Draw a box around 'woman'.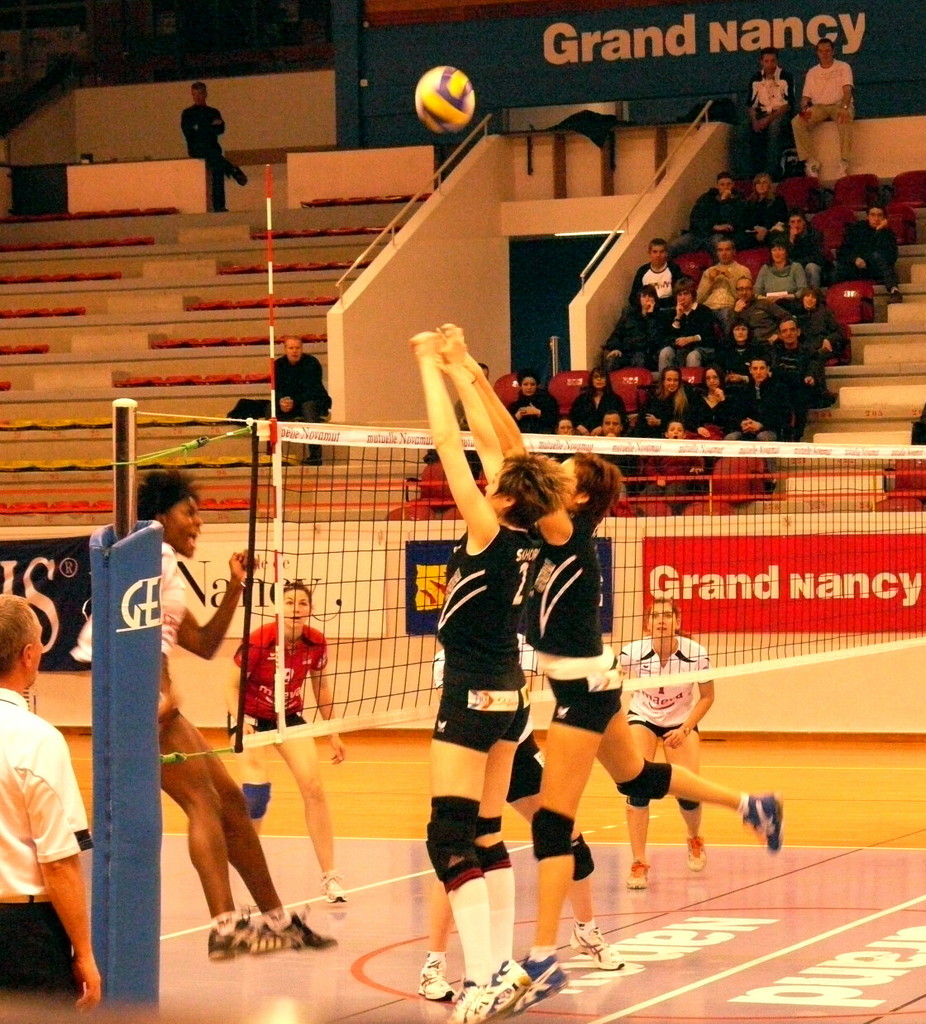
l=755, t=237, r=811, b=317.
